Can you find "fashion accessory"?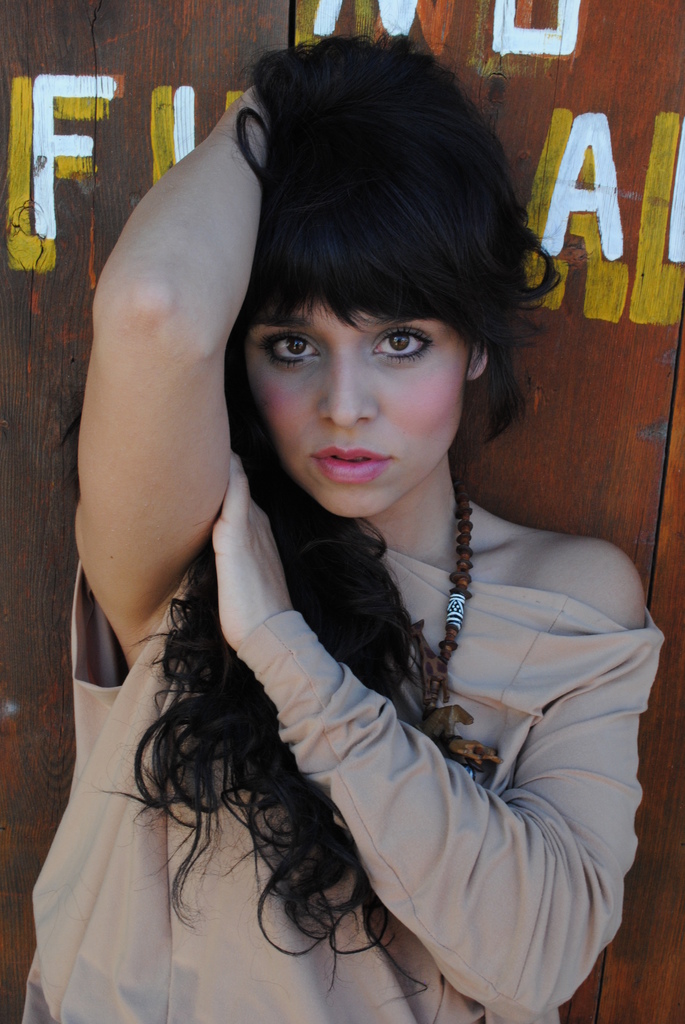
Yes, bounding box: bbox(404, 488, 498, 765).
